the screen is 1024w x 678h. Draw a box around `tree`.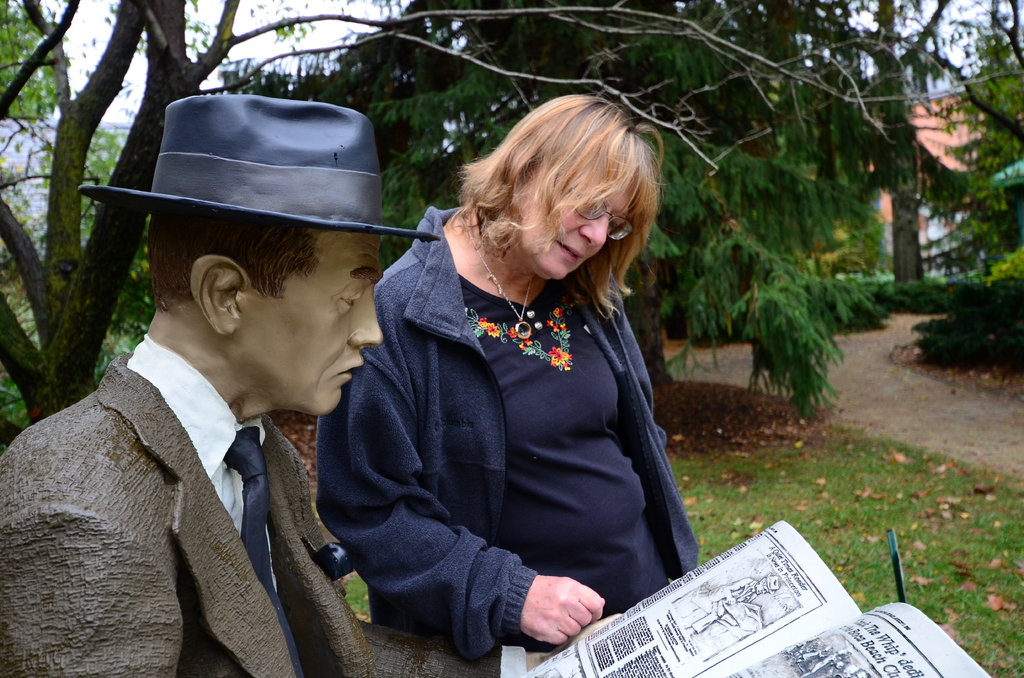
904/0/1023/367.
